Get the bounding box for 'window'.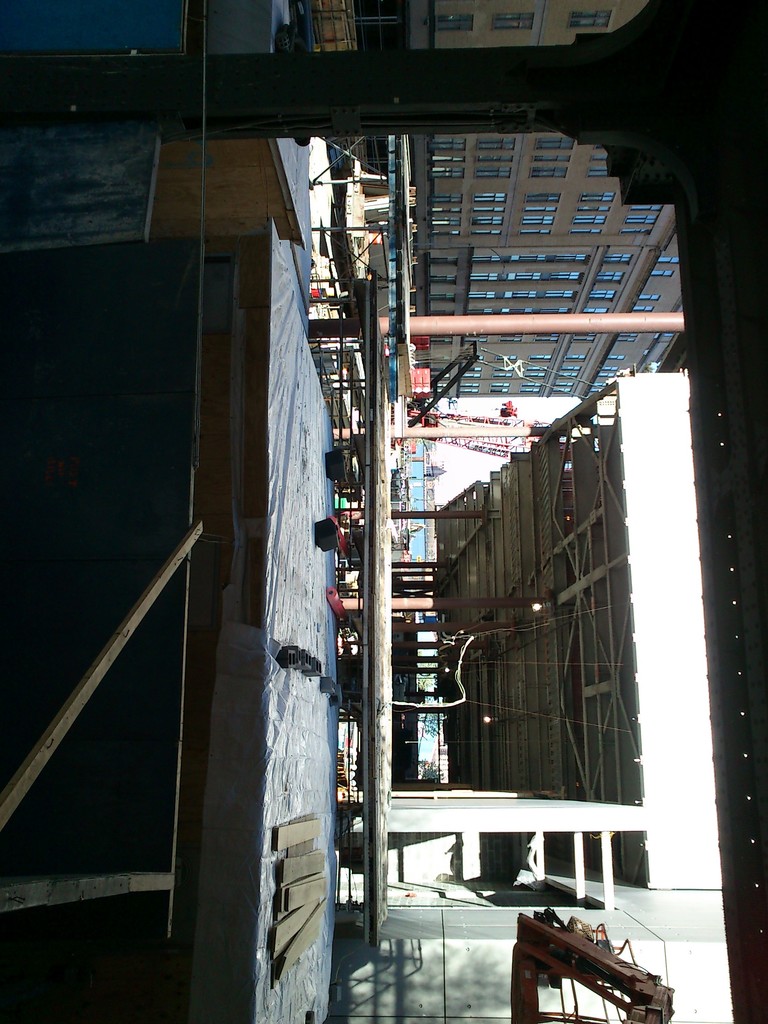
{"left": 520, "top": 380, "right": 543, "bottom": 385}.
